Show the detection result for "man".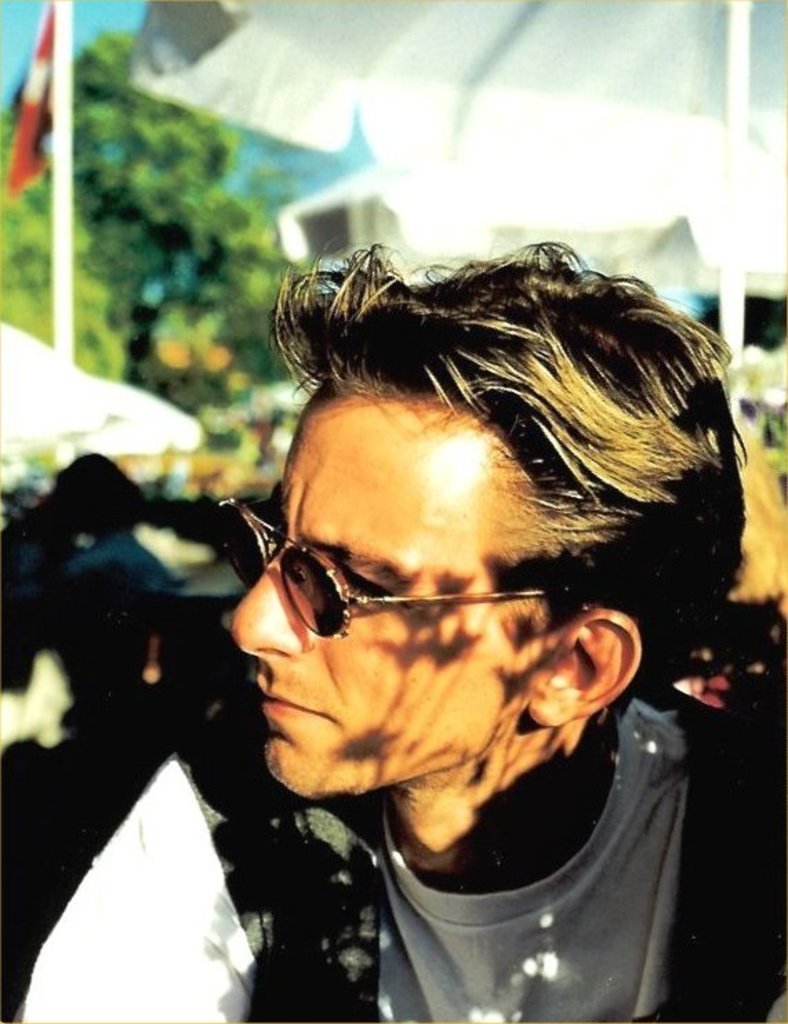
x1=98 y1=248 x2=787 y2=1009.
